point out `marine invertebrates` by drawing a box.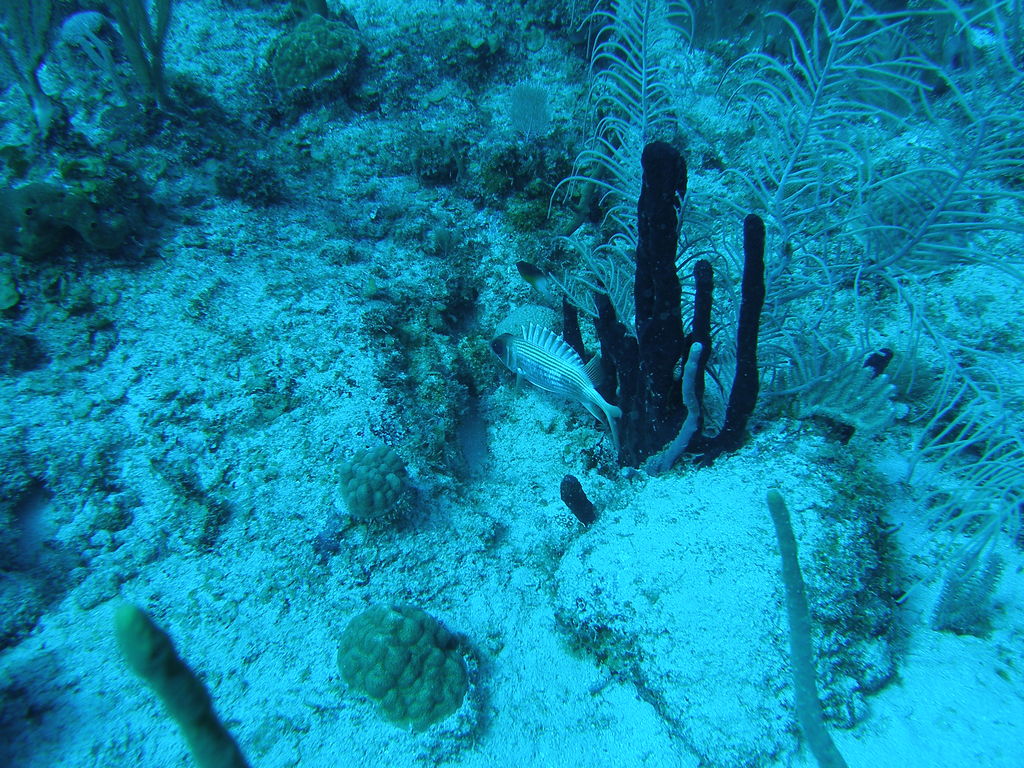
box(334, 582, 493, 739).
